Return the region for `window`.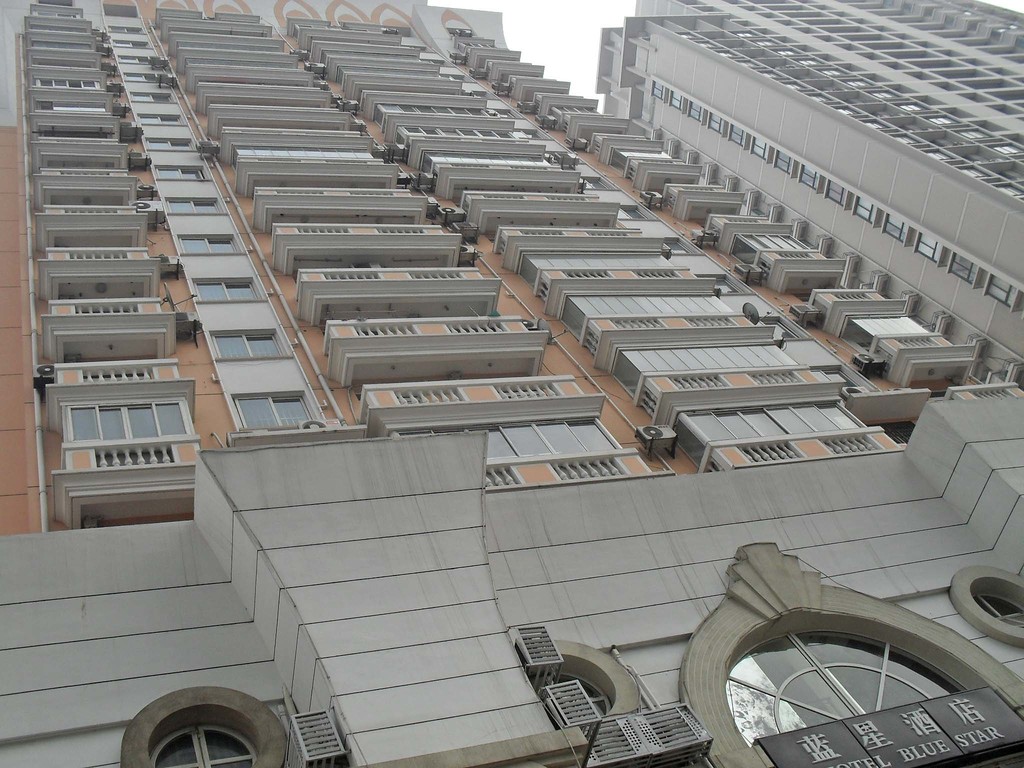
rect(138, 115, 184, 125).
